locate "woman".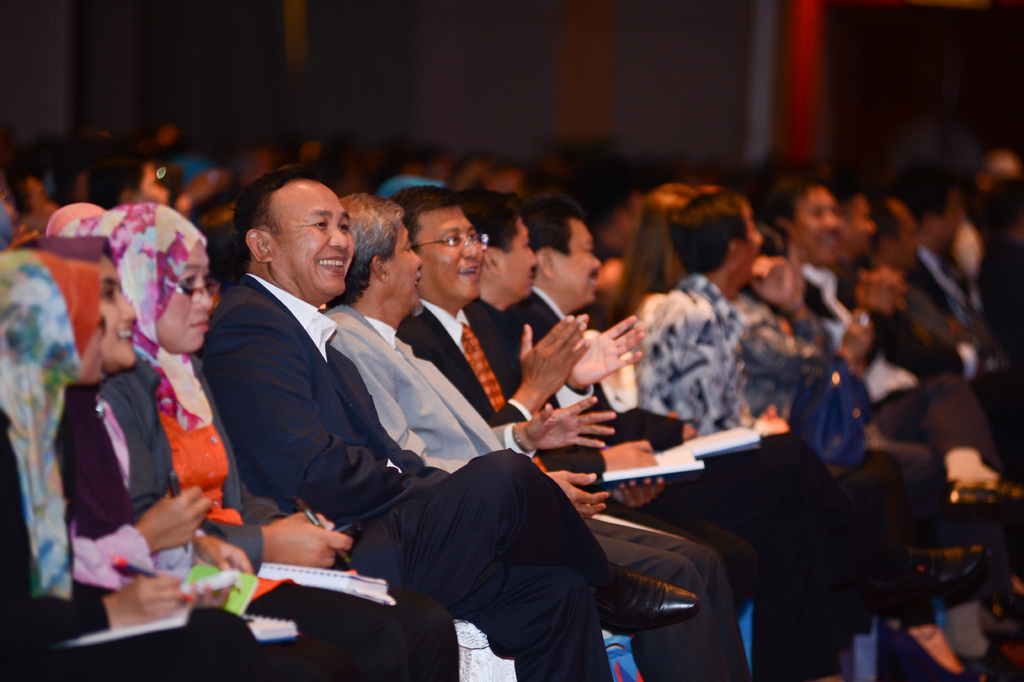
Bounding box: locate(607, 183, 703, 338).
